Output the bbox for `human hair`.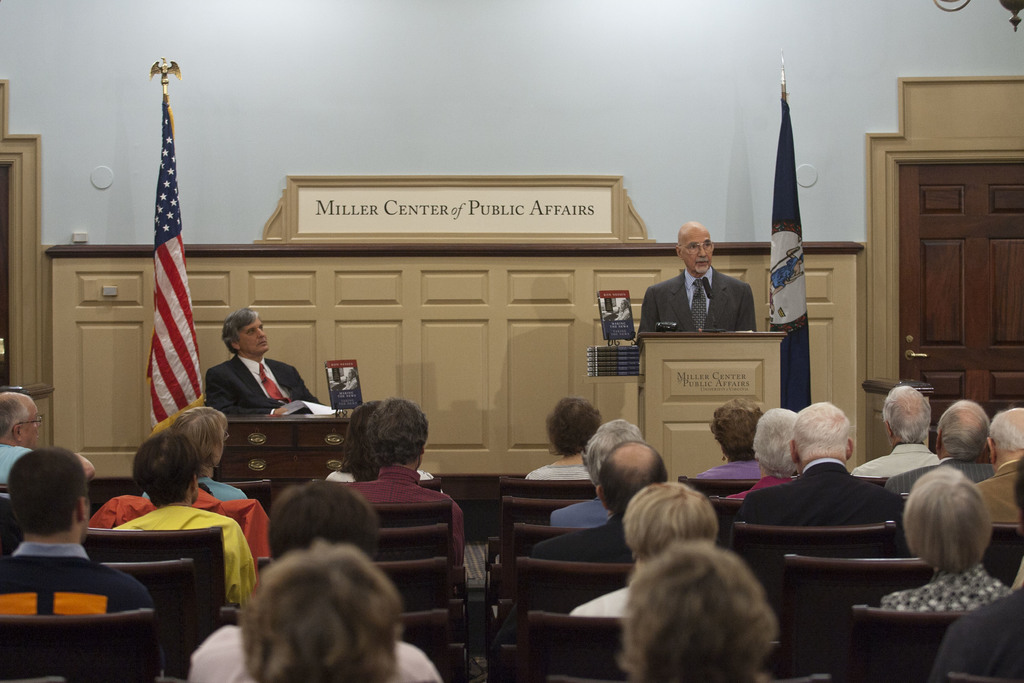
bbox=(901, 472, 991, 572).
